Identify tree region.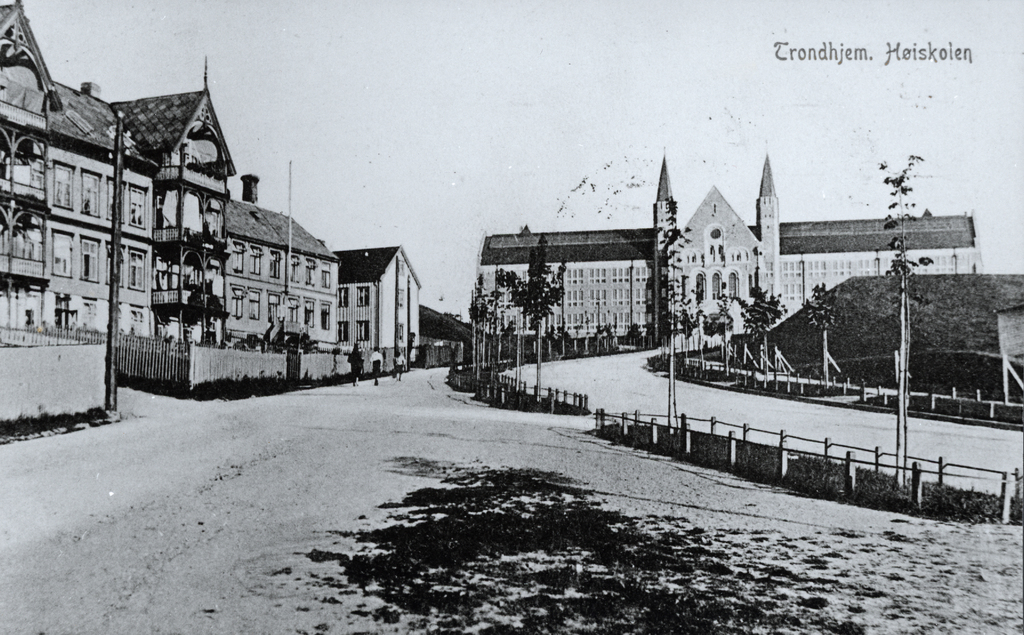
Region: 545/323/566/355.
